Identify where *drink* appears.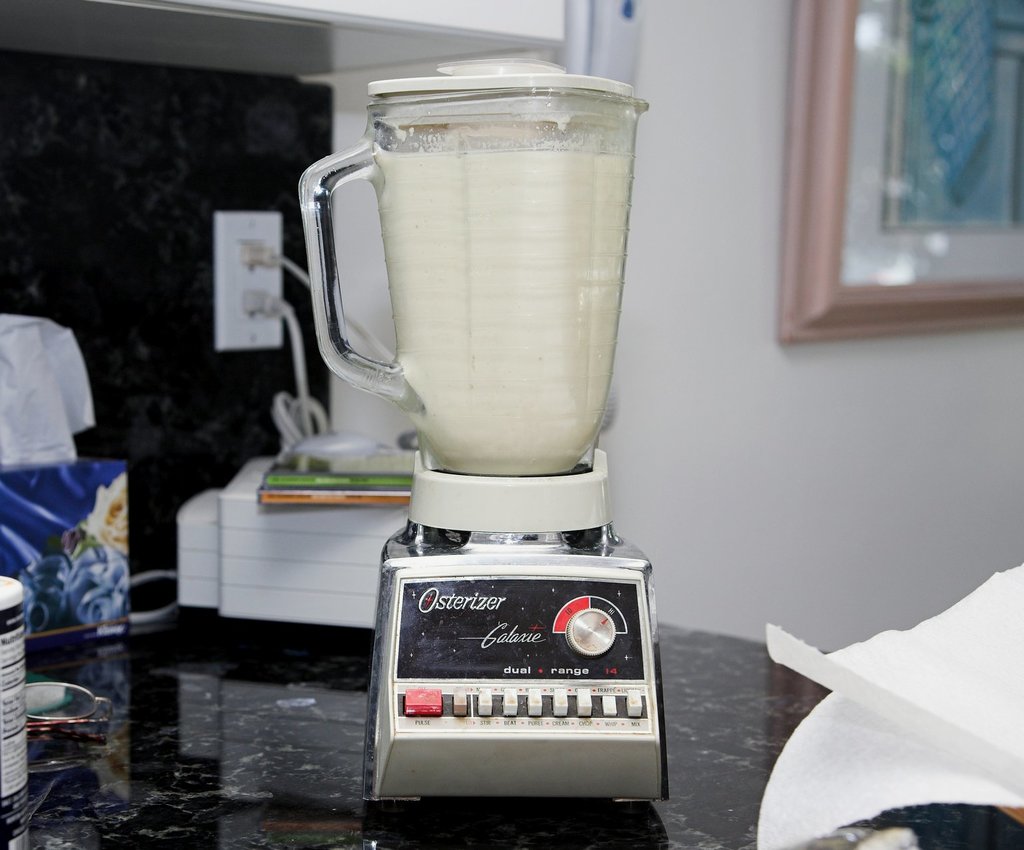
Appears at left=358, top=143, right=633, bottom=480.
